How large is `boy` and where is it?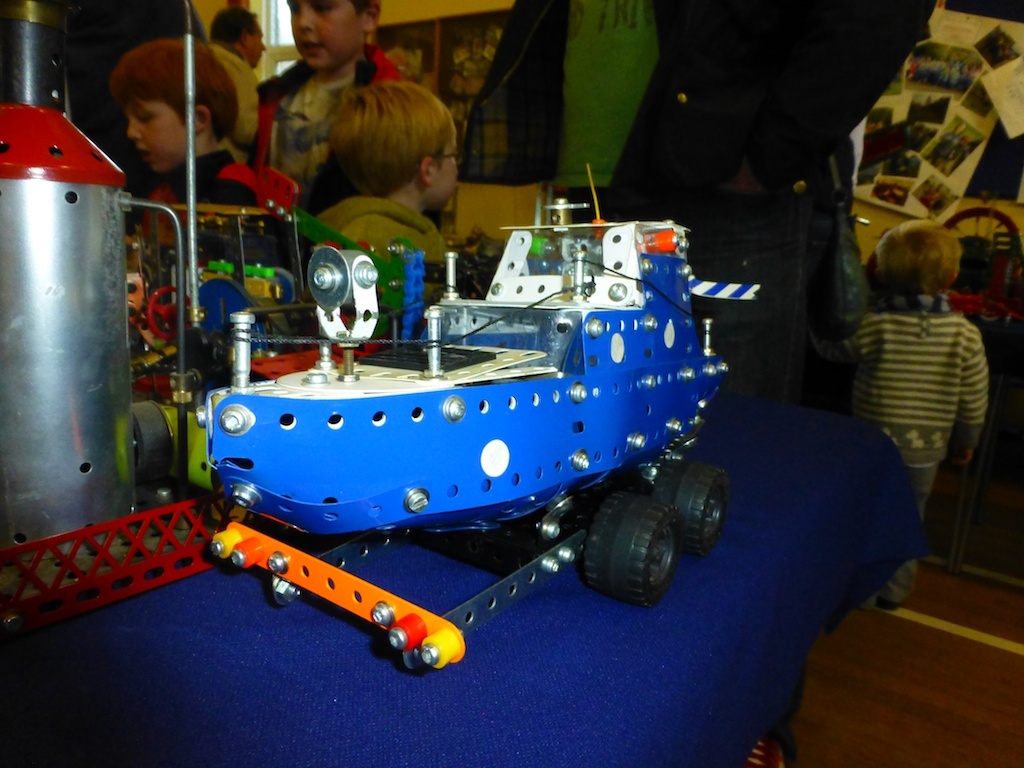
Bounding box: bbox=[828, 223, 1017, 547].
